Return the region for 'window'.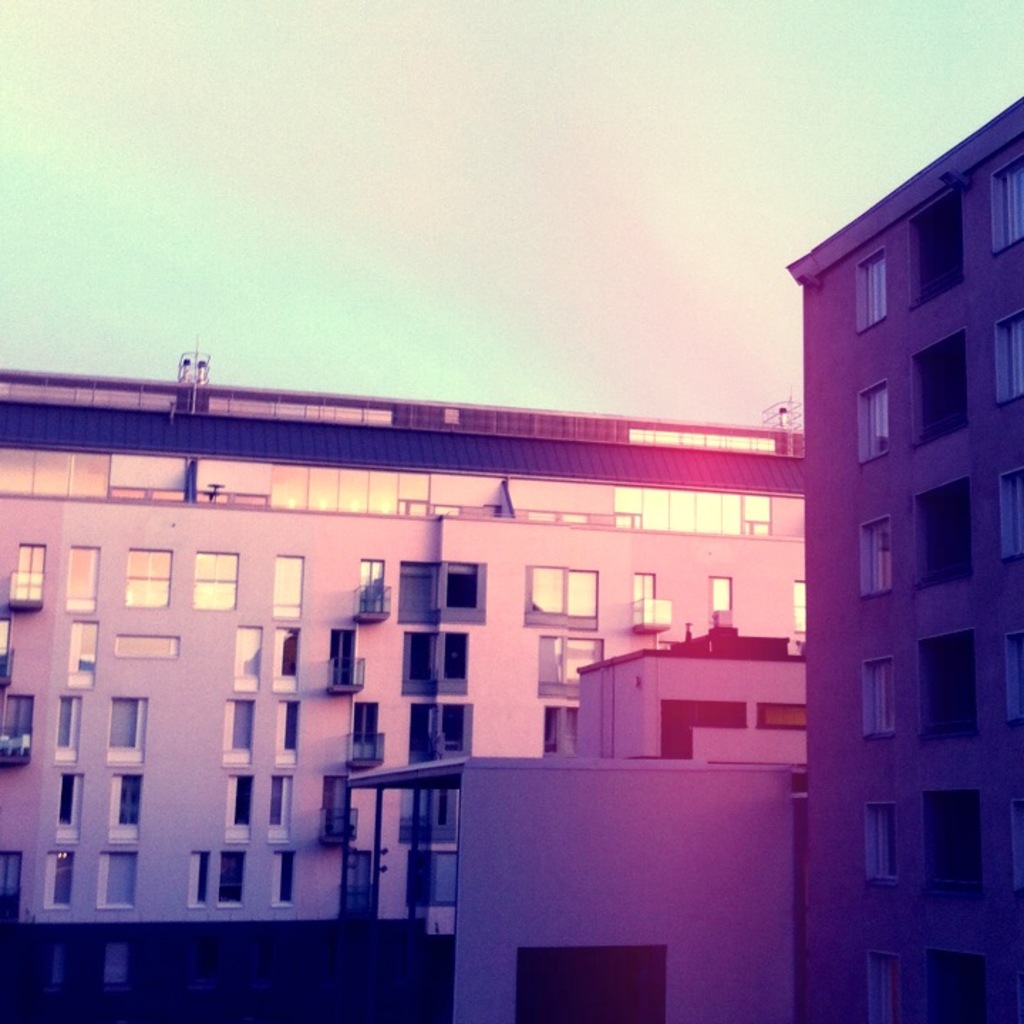
x1=189 y1=848 x2=209 y2=907.
